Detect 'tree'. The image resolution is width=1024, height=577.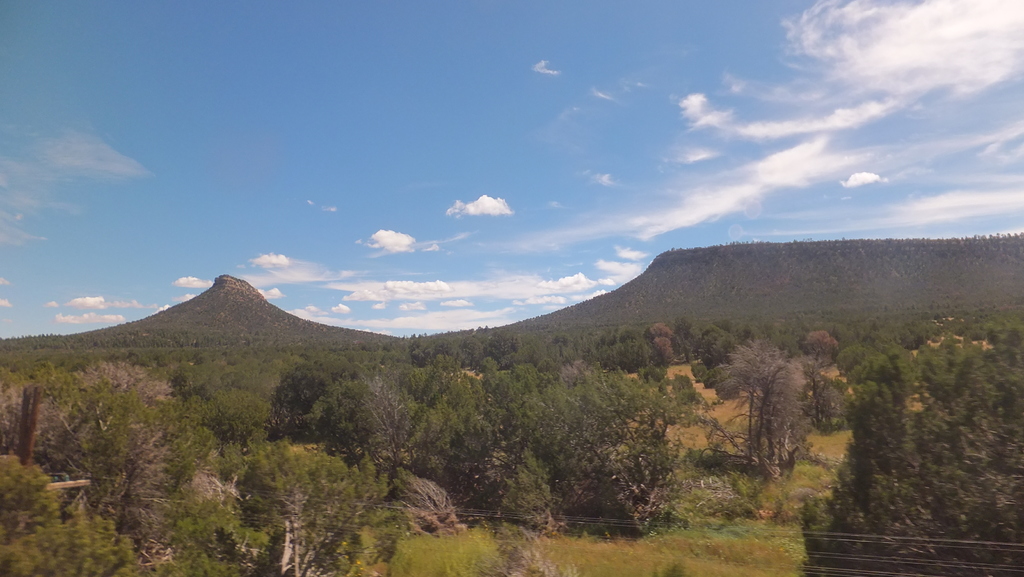
[718, 330, 828, 504].
